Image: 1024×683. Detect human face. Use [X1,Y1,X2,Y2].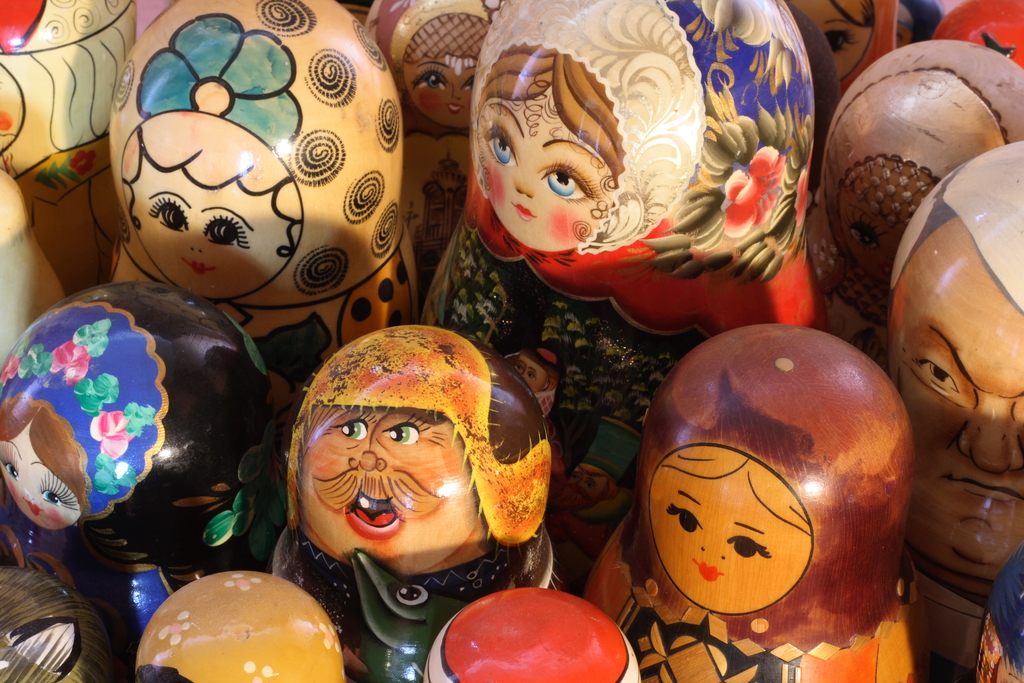
[472,89,612,254].
